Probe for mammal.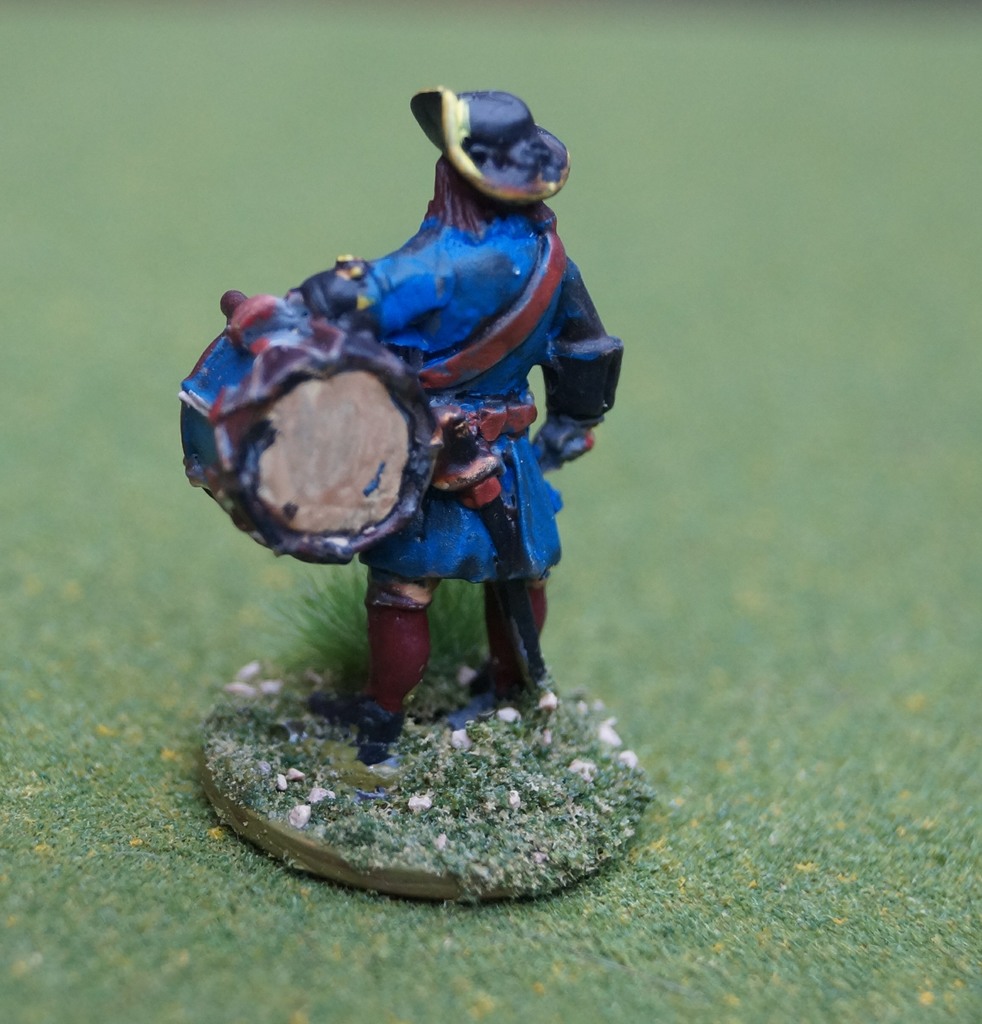
Probe result: [x1=202, y1=110, x2=649, y2=801].
